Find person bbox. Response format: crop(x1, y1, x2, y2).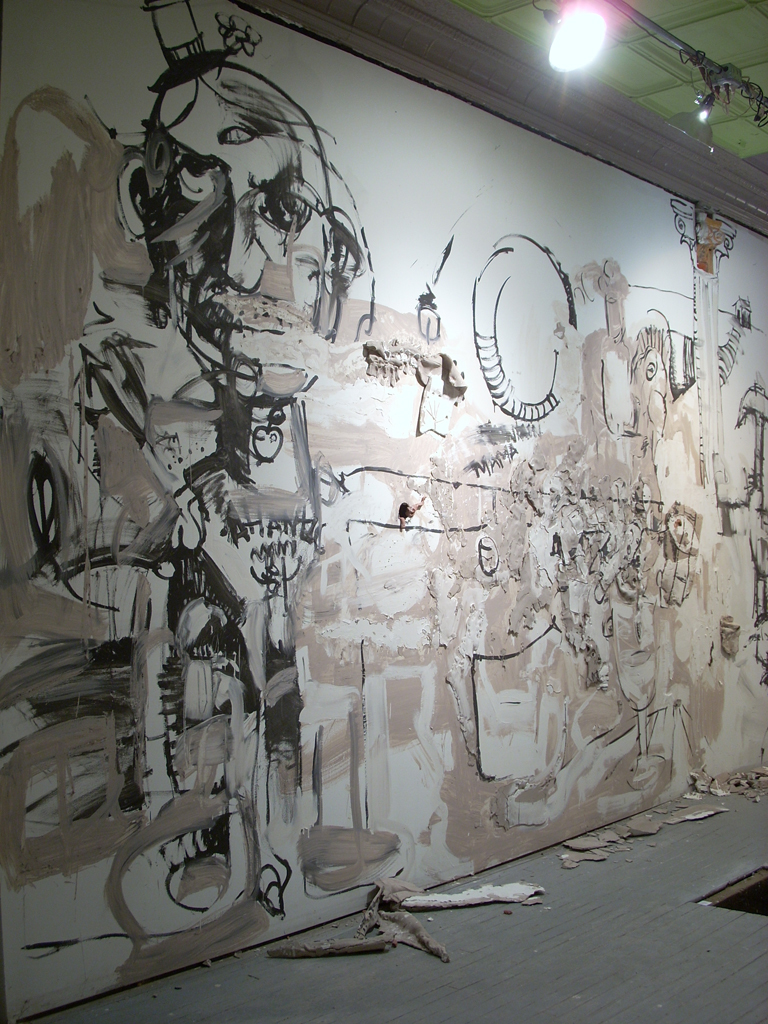
crop(132, 59, 361, 915).
